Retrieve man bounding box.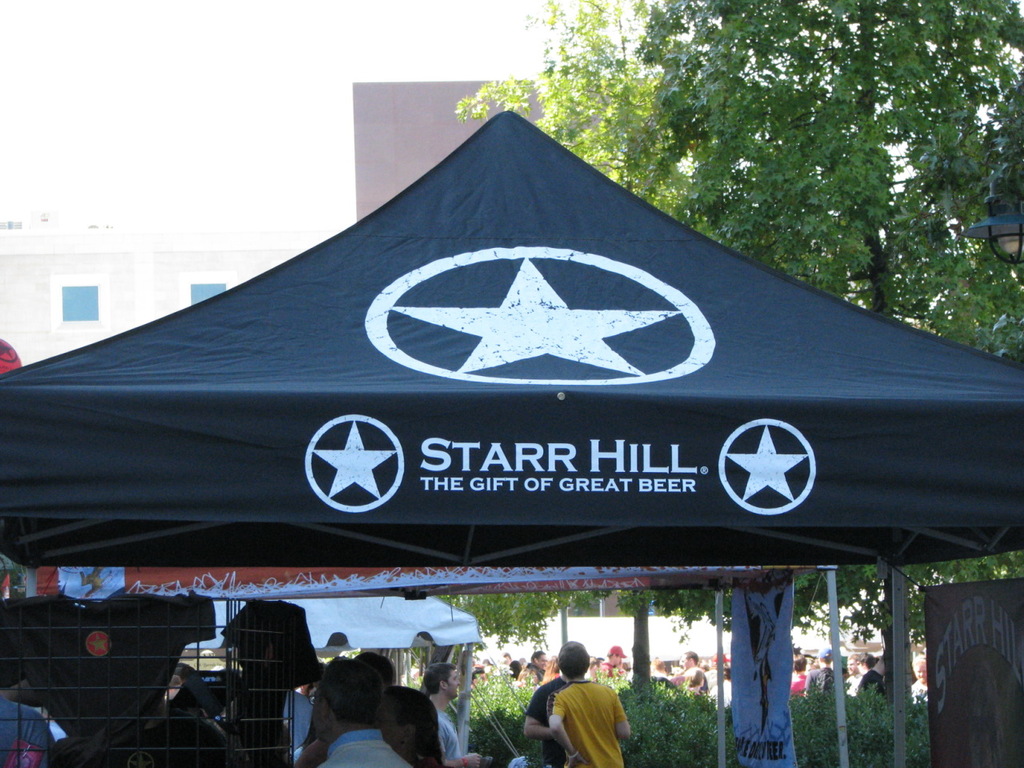
Bounding box: (679, 654, 707, 691).
